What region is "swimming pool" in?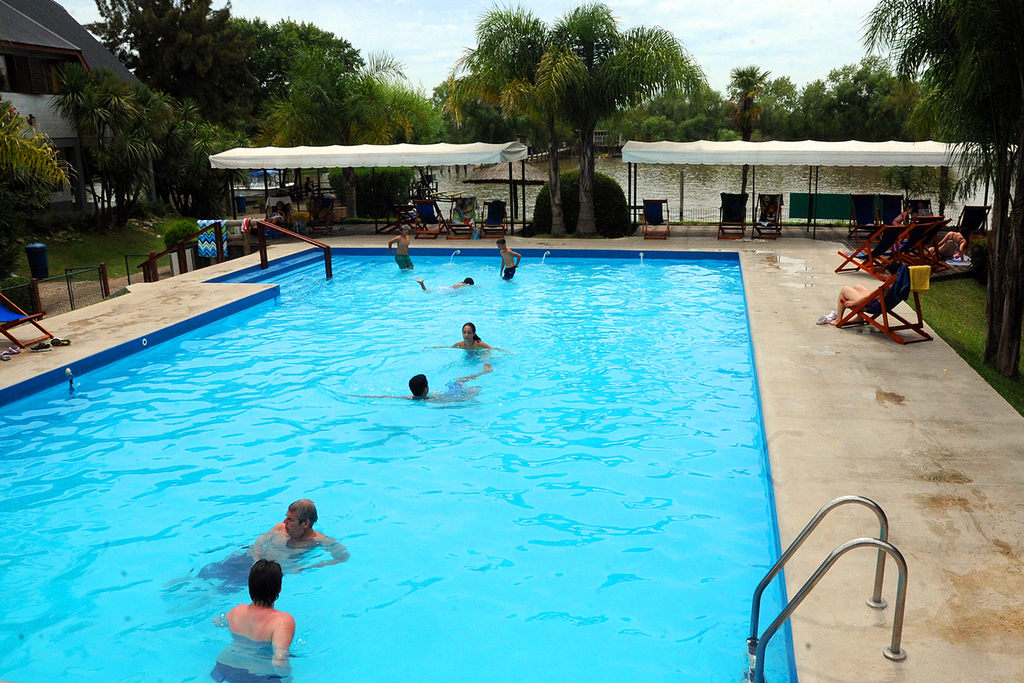
region(0, 246, 806, 682).
